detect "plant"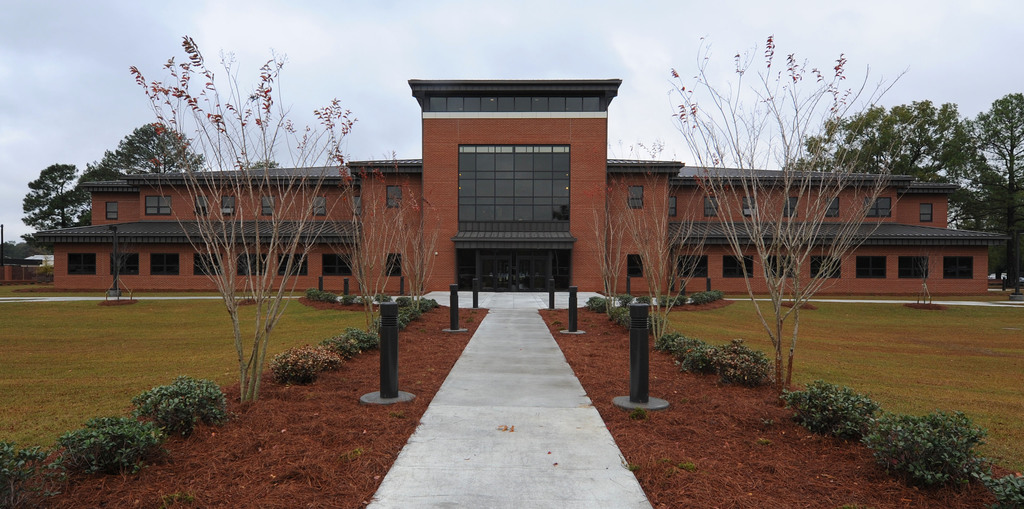
{"x1": 324, "y1": 326, "x2": 380, "y2": 363}
